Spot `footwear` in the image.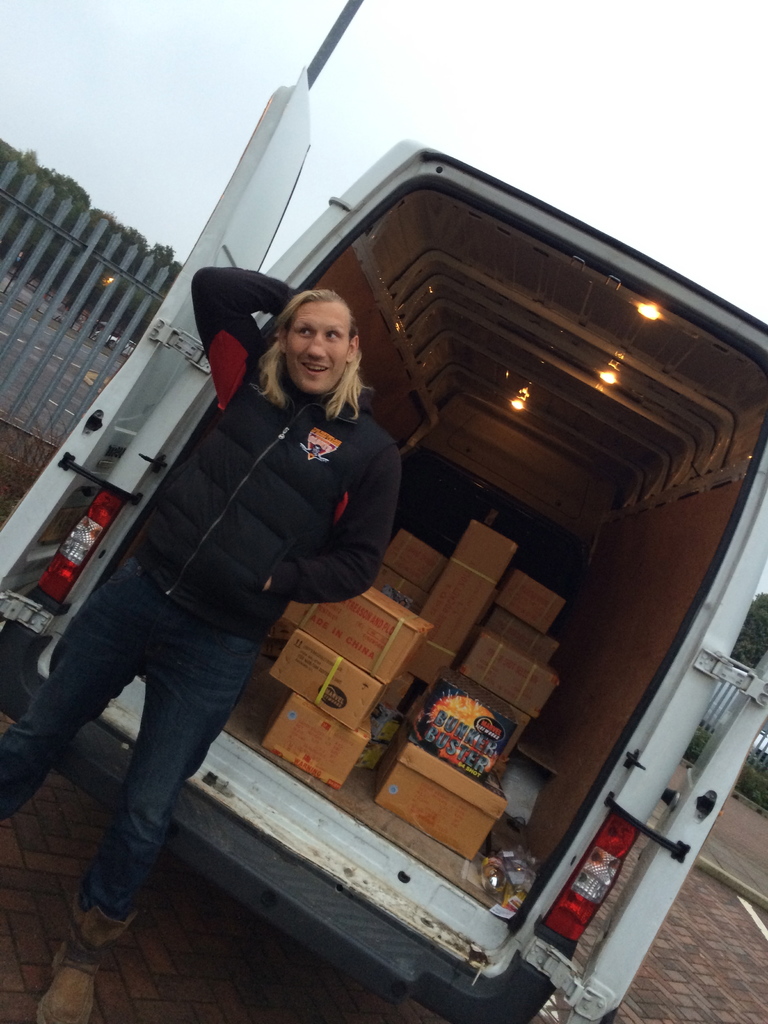
`footwear` found at x1=63 y1=888 x2=148 y2=989.
